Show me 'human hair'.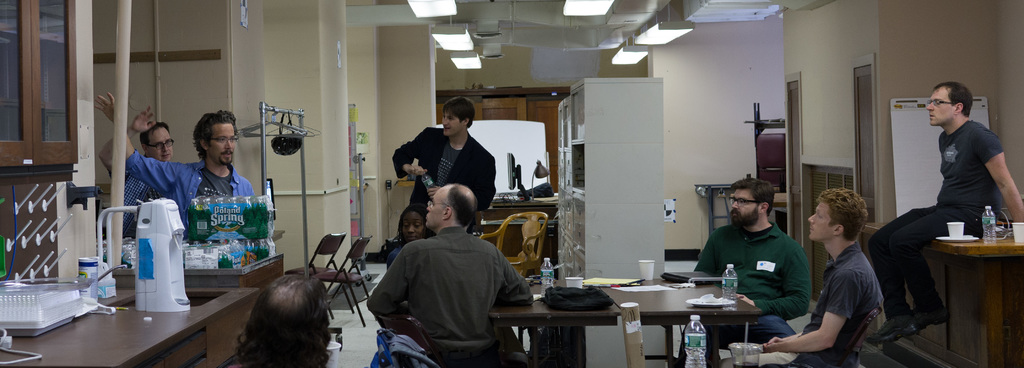
'human hair' is here: <box>442,94,474,128</box>.
